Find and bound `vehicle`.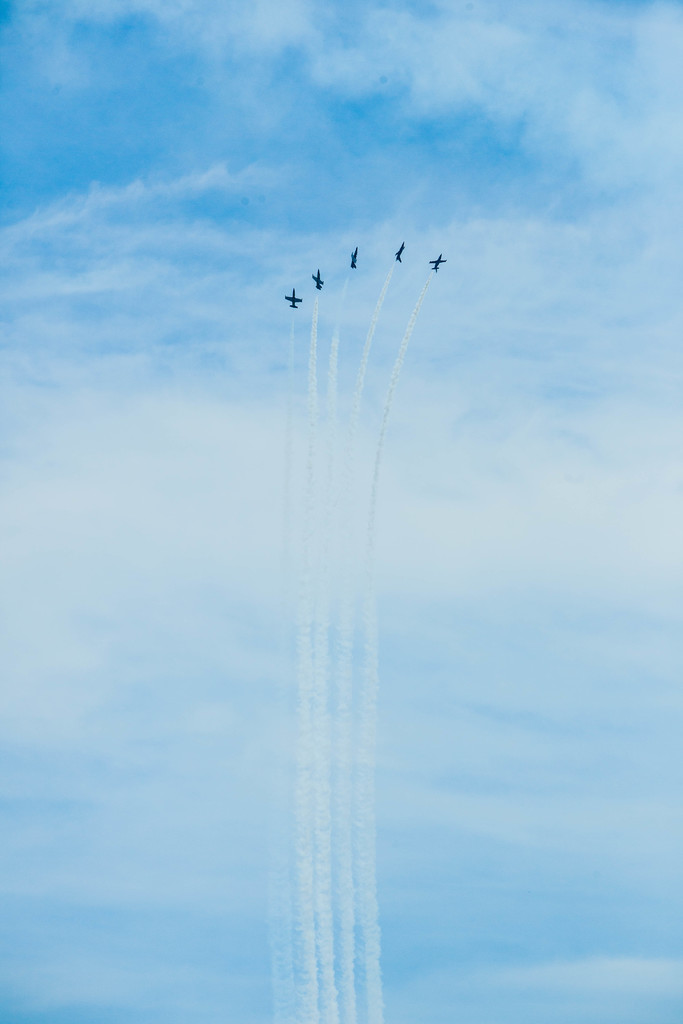
Bound: 427:251:447:273.
